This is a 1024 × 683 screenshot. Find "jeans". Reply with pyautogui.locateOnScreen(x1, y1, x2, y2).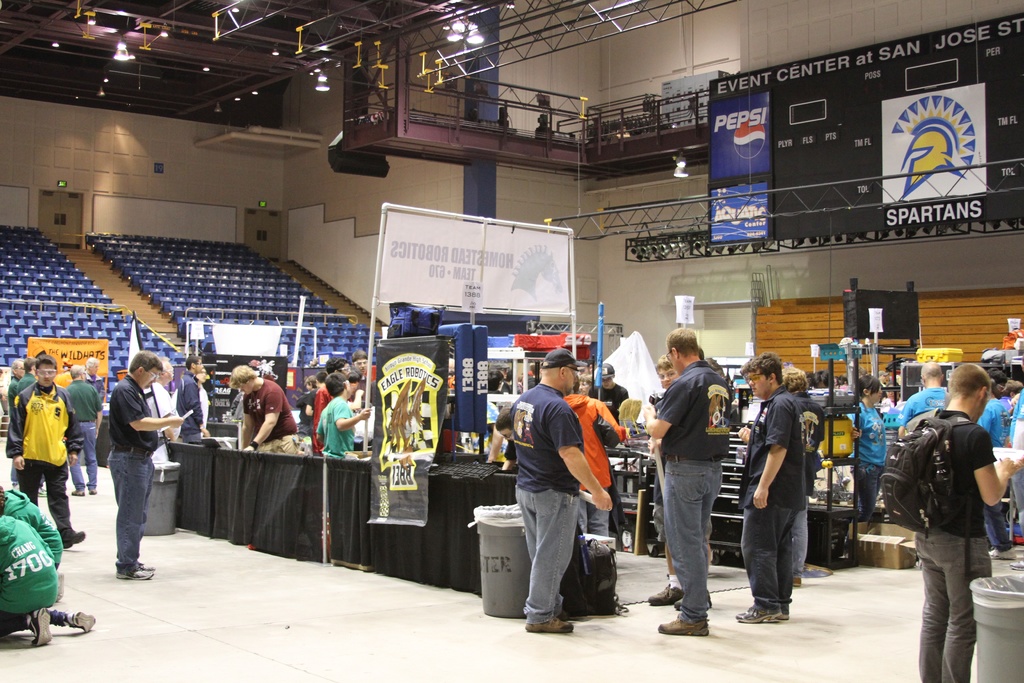
pyautogui.locateOnScreen(513, 479, 579, 621).
